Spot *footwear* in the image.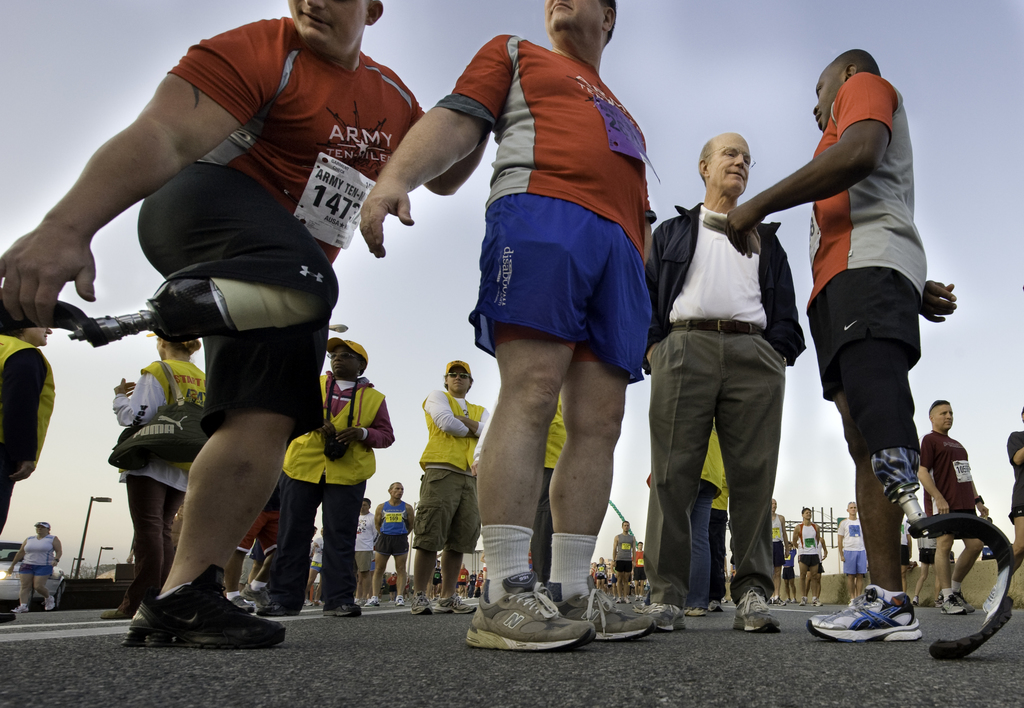
*footwear* found at [x1=240, y1=577, x2=268, y2=603].
